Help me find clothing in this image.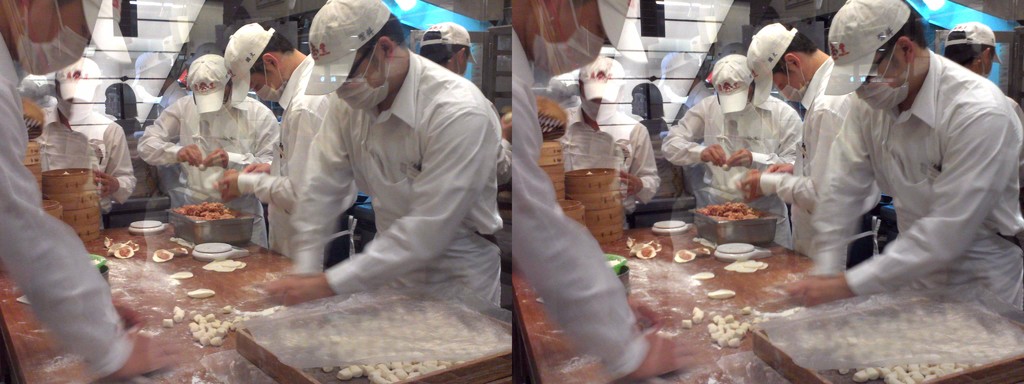
Found it: 0:41:135:376.
